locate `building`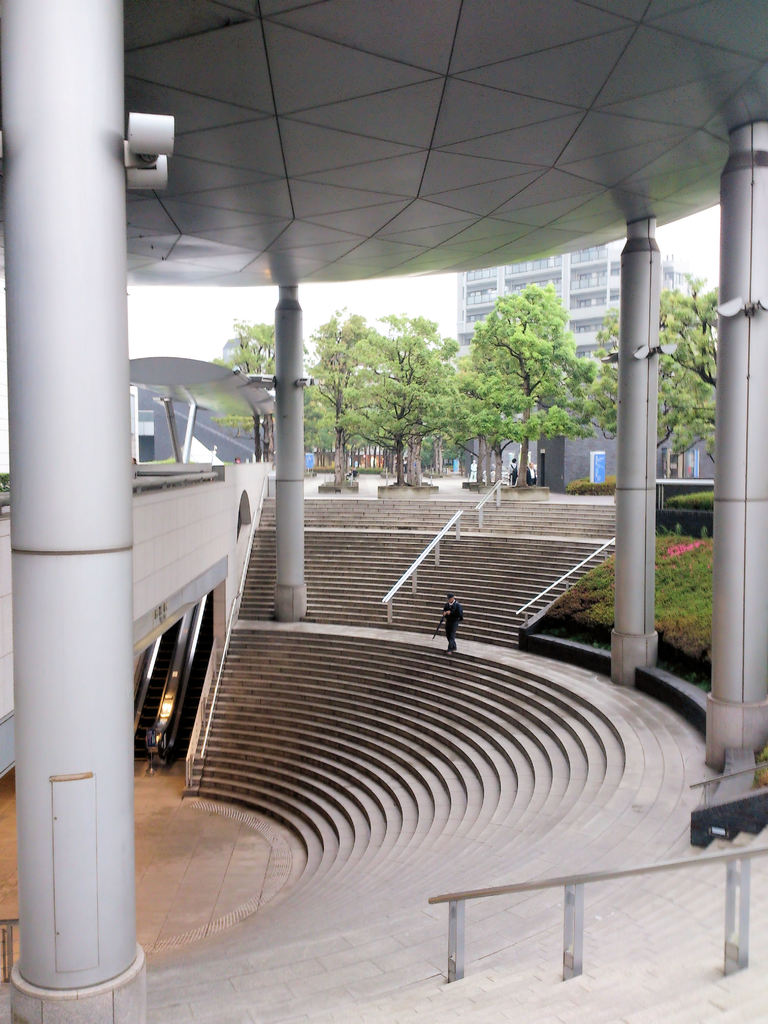
<region>458, 243, 719, 488</region>
